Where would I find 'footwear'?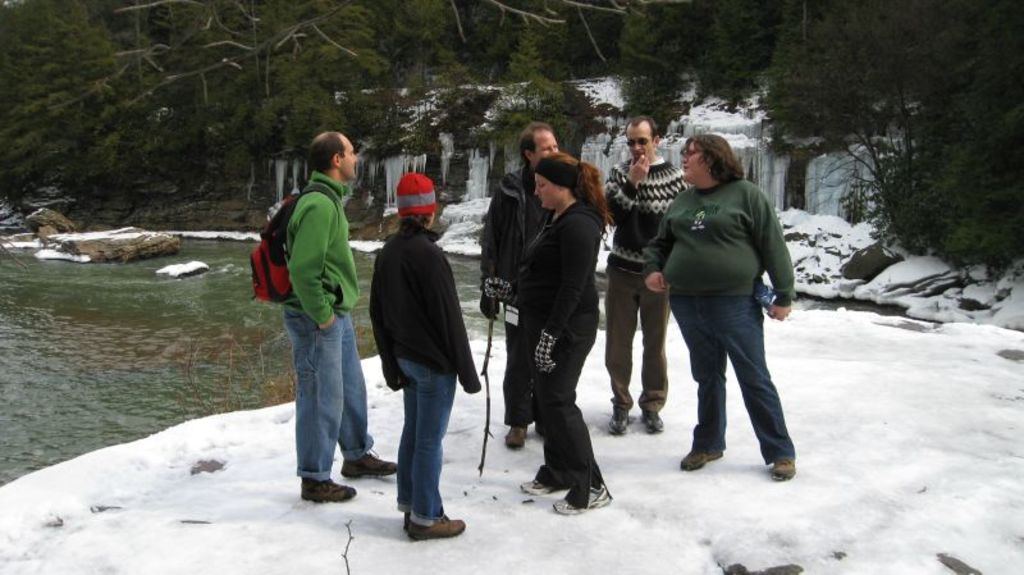
At select_region(306, 471, 356, 501).
